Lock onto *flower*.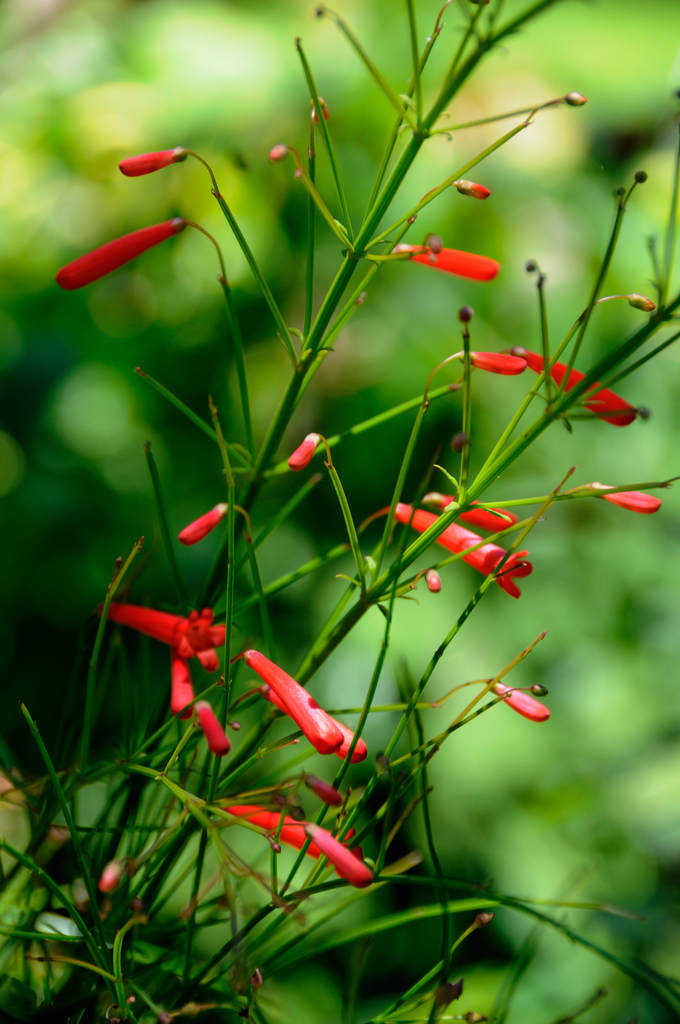
Locked: {"left": 187, "top": 691, "right": 232, "bottom": 758}.
